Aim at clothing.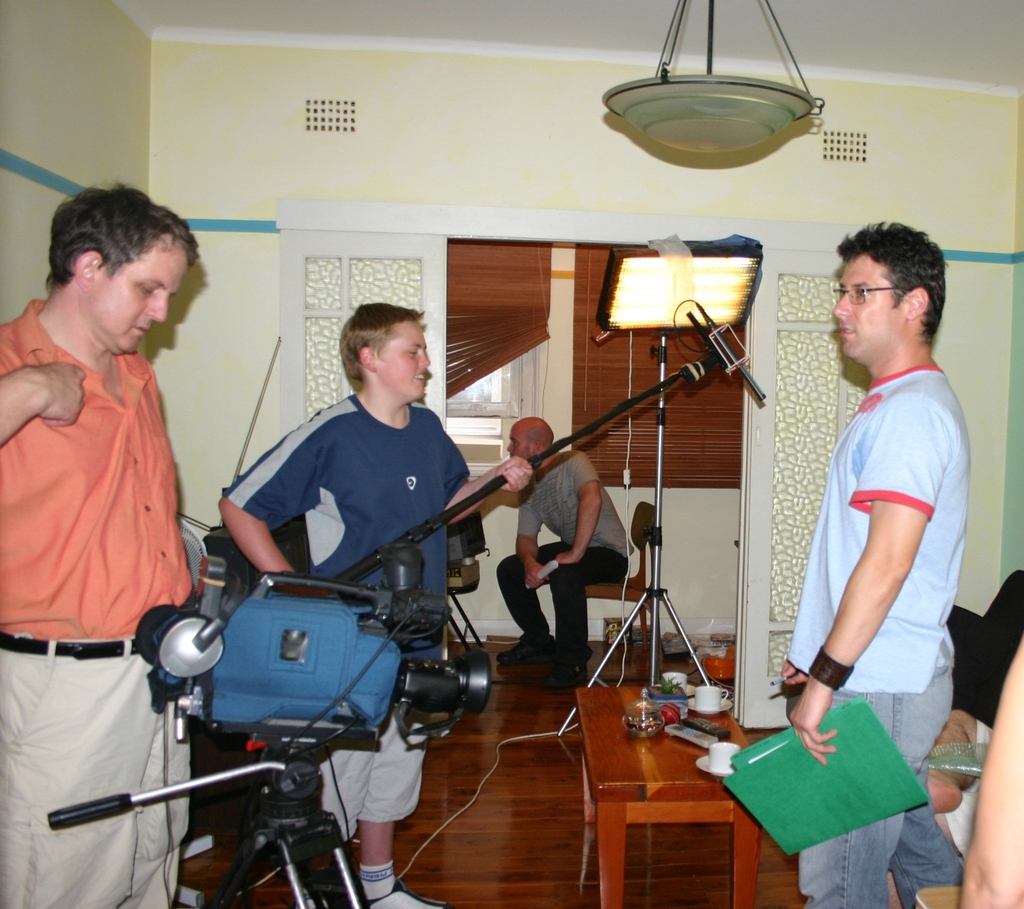
Aimed at Rect(224, 388, 475, 849).
